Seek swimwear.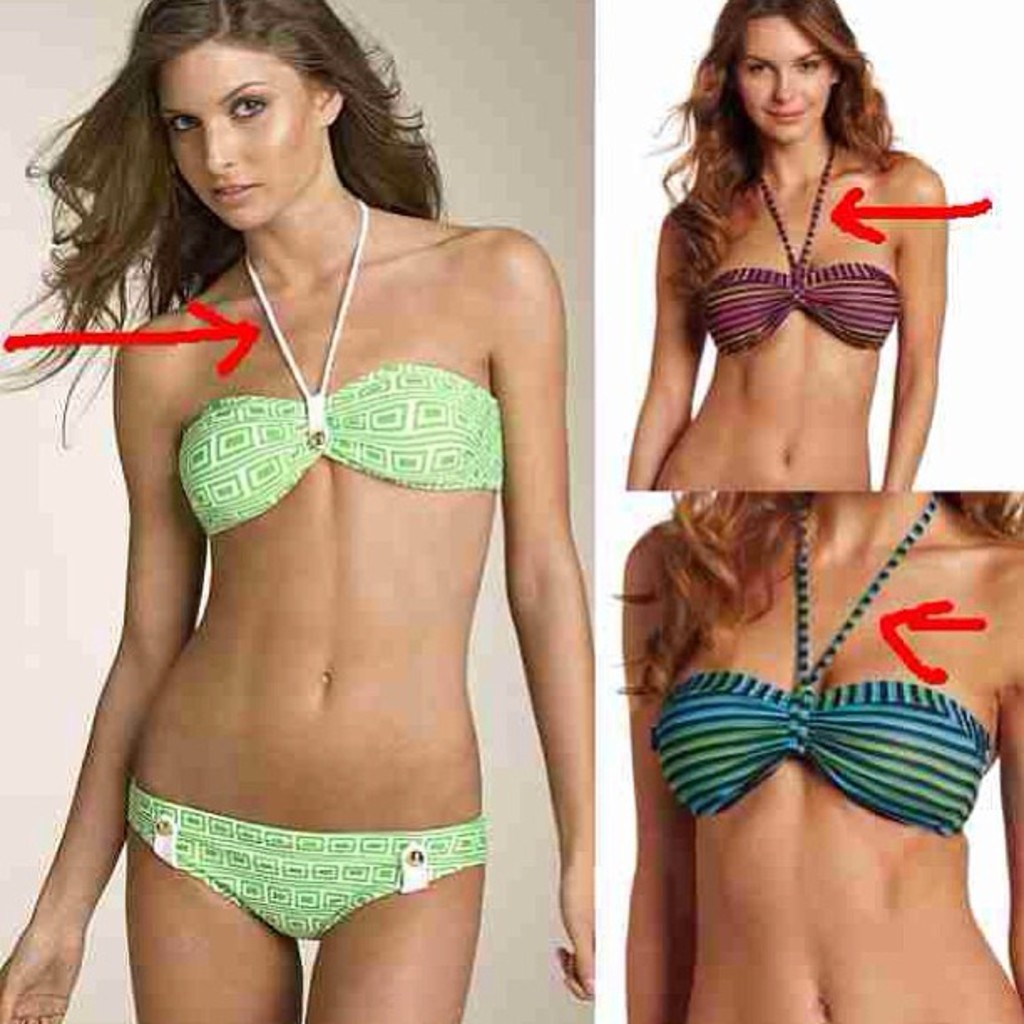
x1=644 y1=499 x2=1002 y2=843.
